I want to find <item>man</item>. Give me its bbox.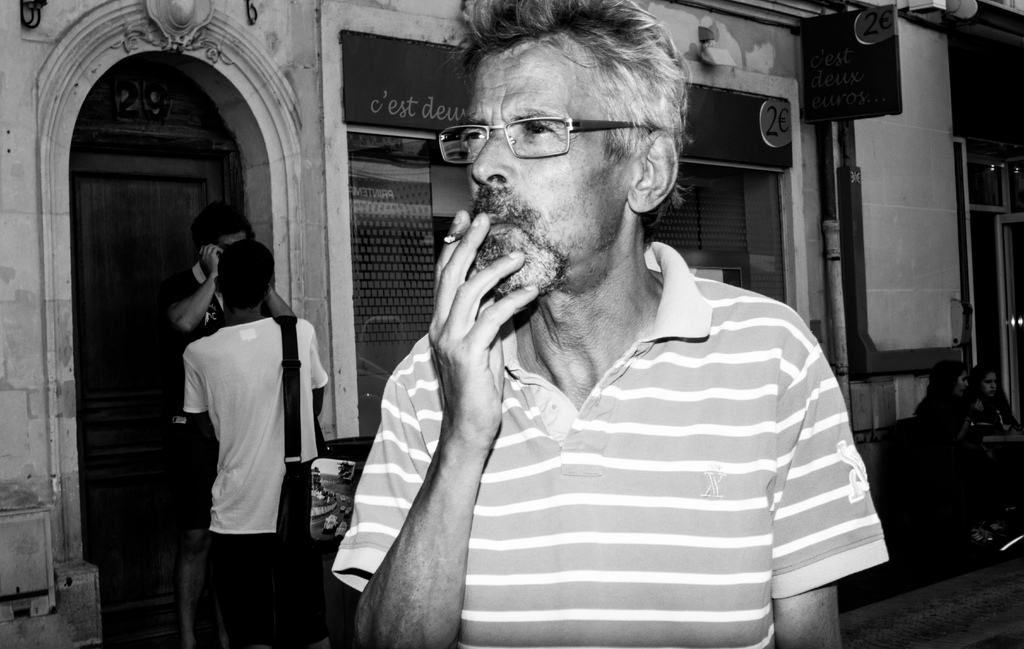
left=317, top=13, right=873, bottom=634.
